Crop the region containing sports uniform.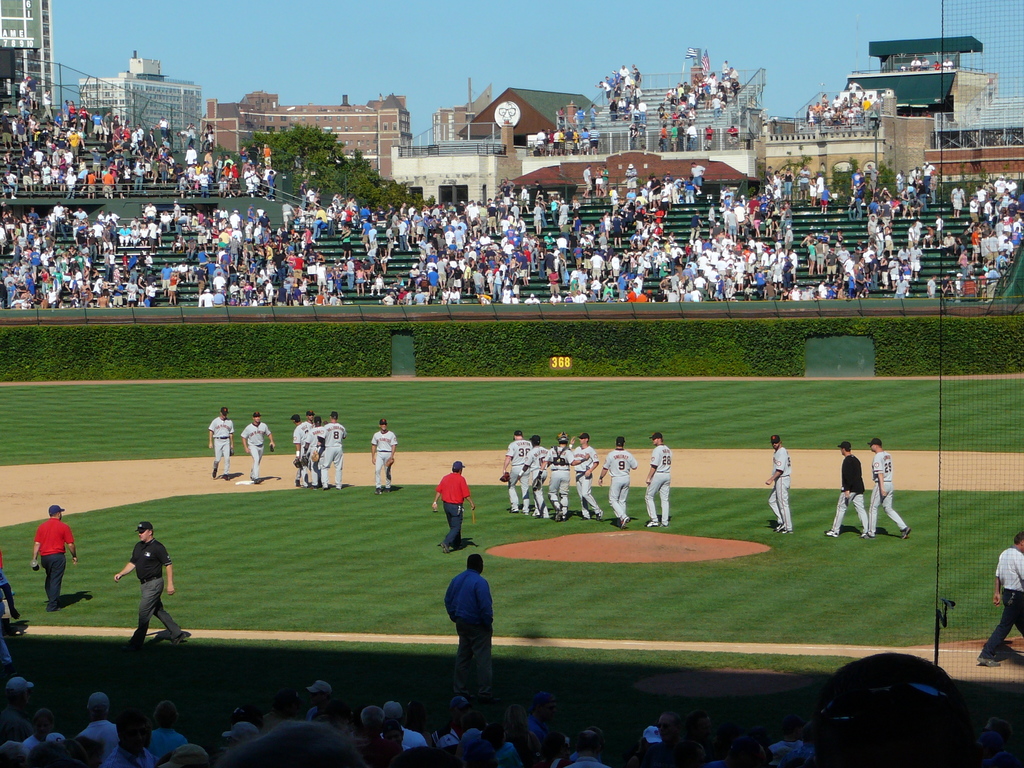
Crop region: [left=838, top=450, right=868, bottom=532].
